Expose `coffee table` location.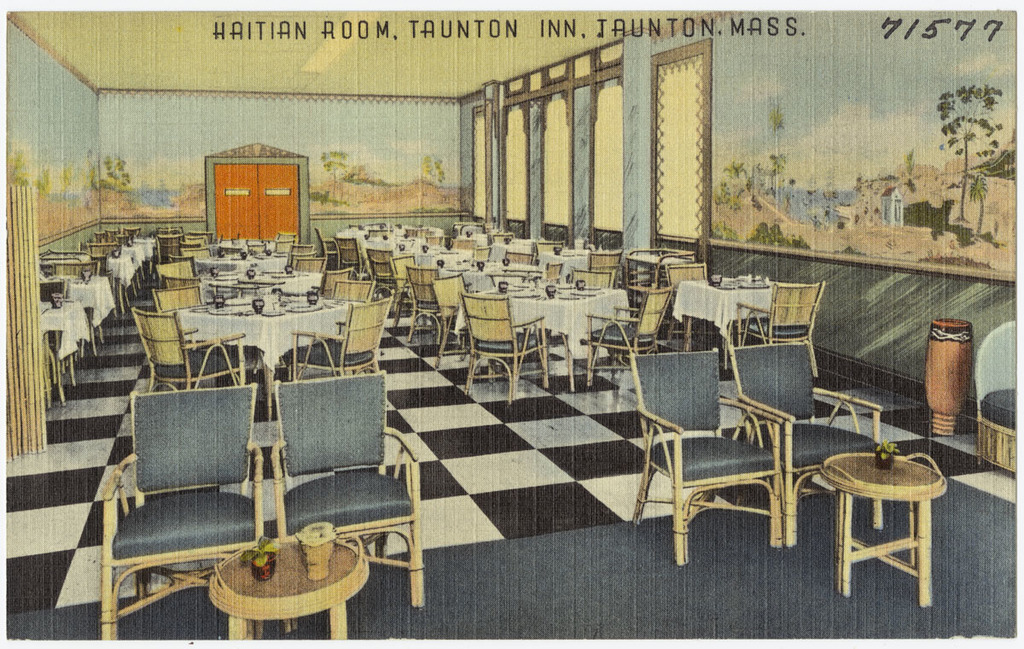
Exposed at (left=670, top=270, right=773, bottom=368).
